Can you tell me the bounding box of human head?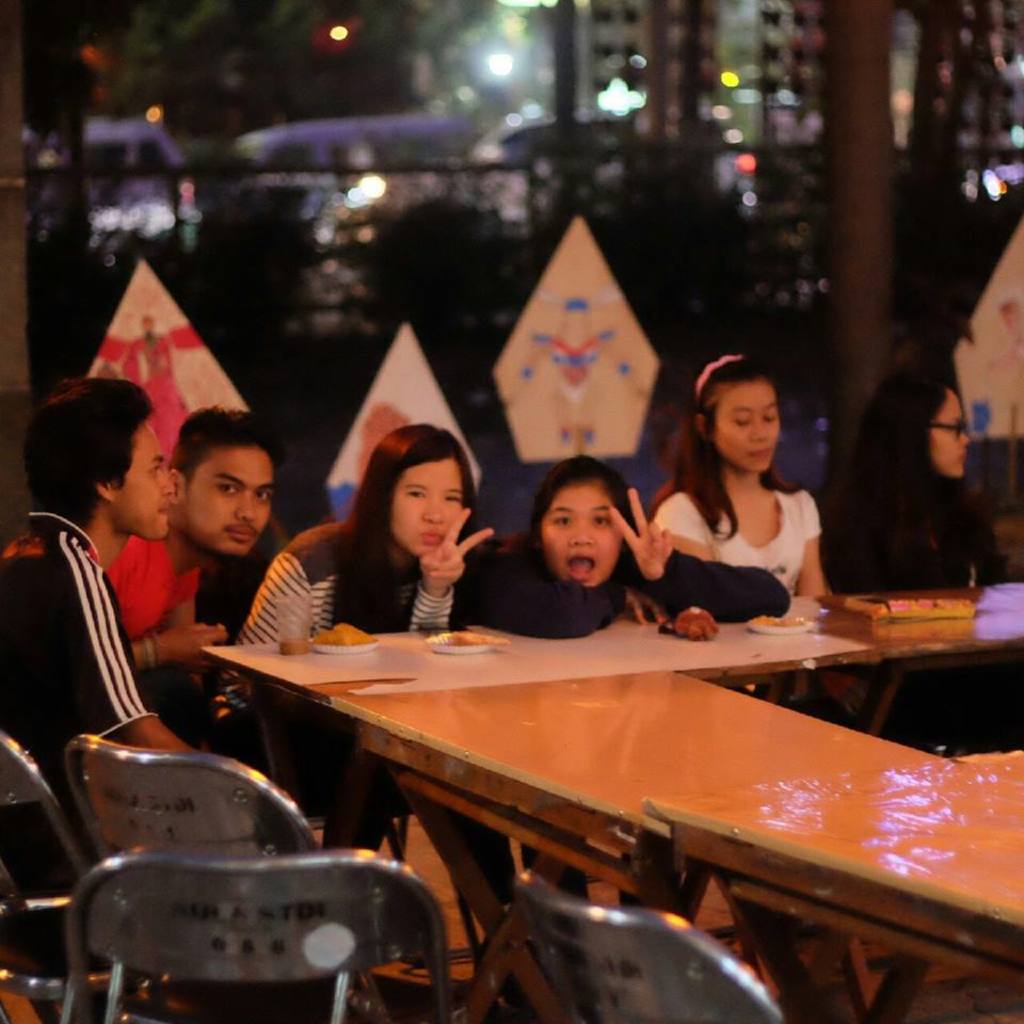
bbox=(141, 418, 269, 546).
